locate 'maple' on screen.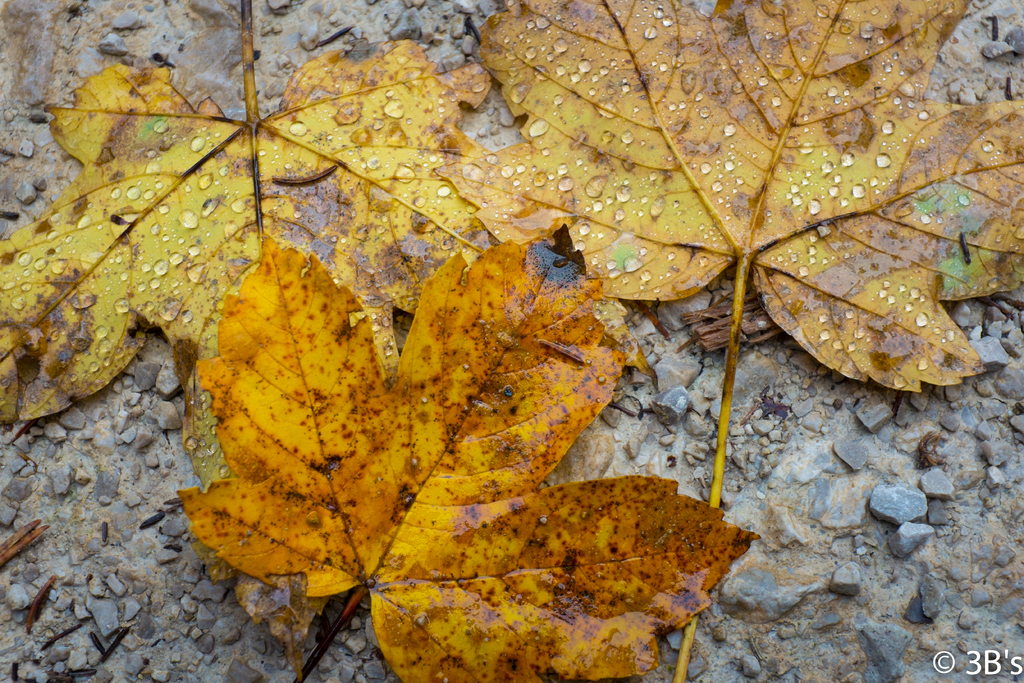
On screen at l=171, t=212, r=760, b=610.
